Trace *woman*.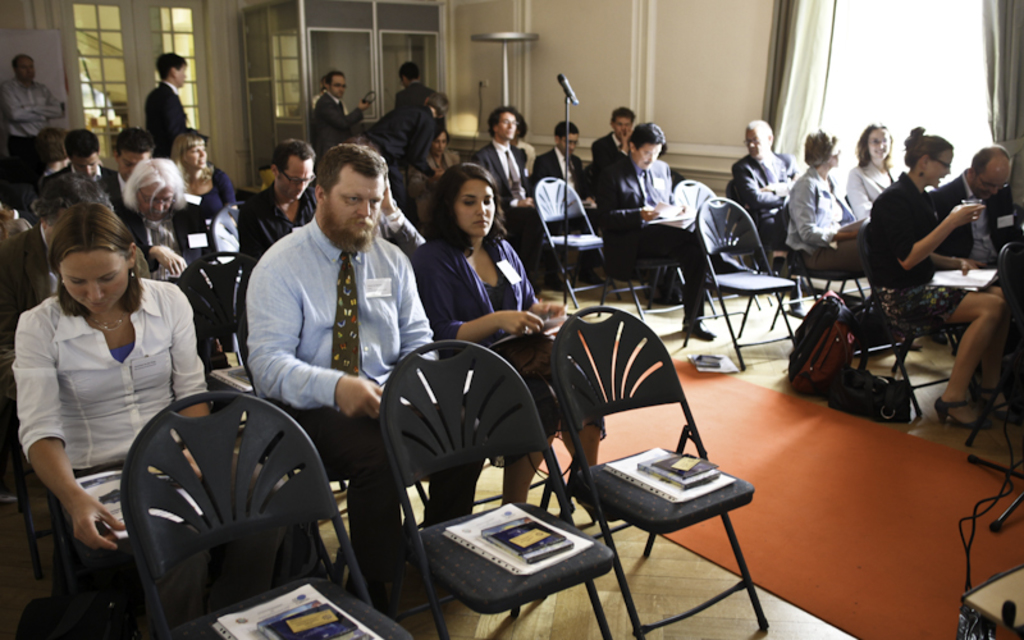
Traced to crop(13, 183, 179, 611).
